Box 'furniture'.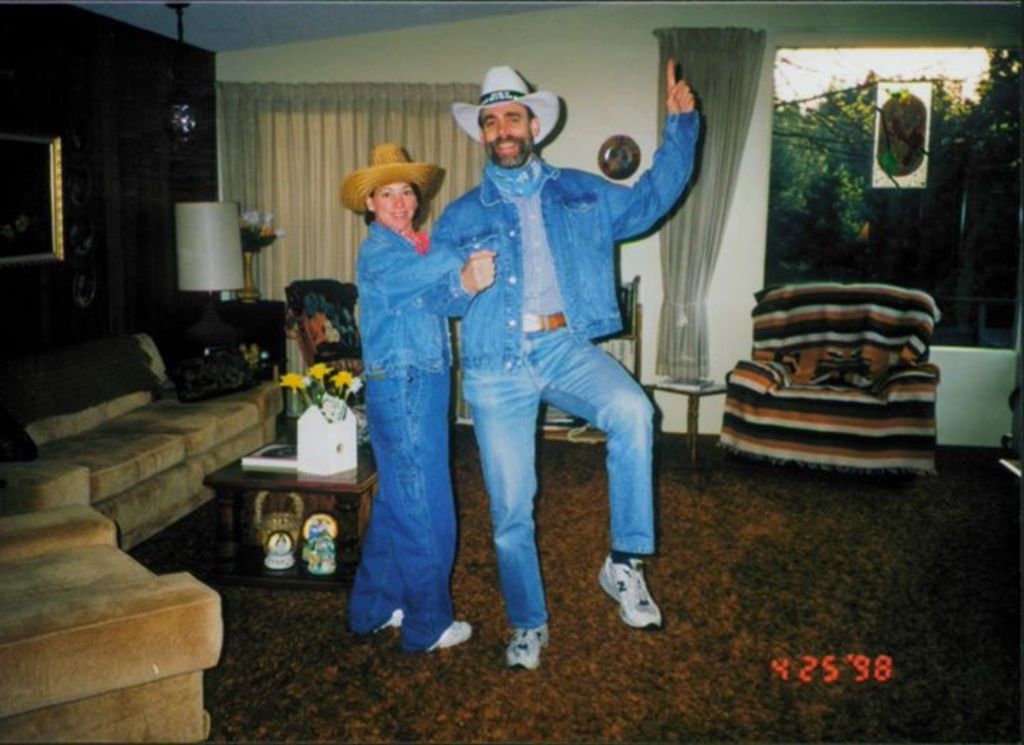
region(208, 296, 283, 364).
